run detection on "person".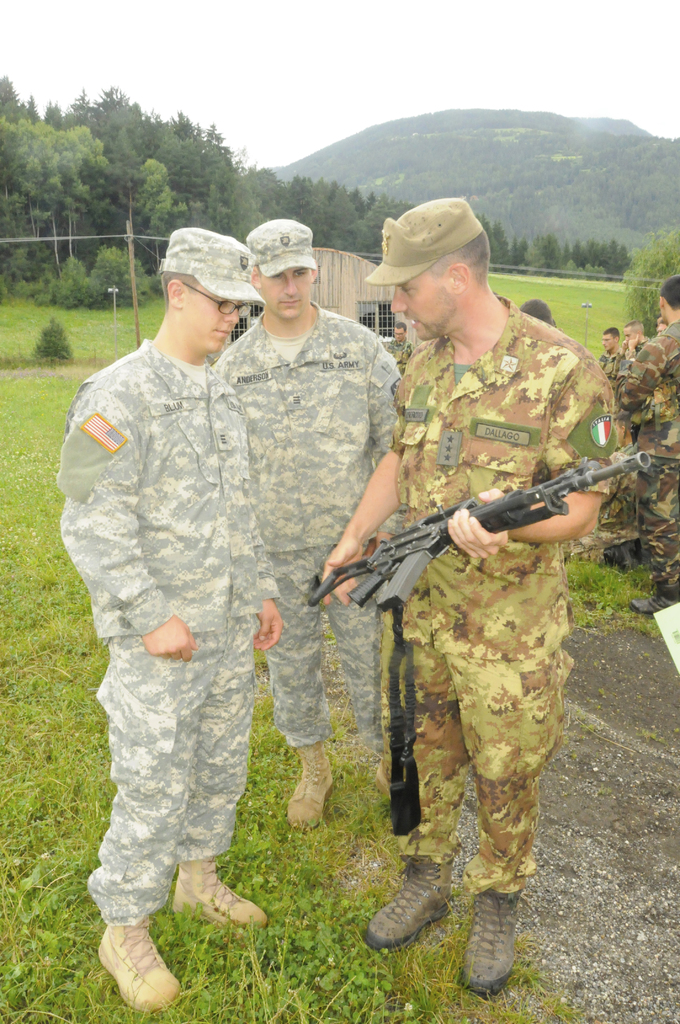
Result: locate(344, 227, 613, 1005).
